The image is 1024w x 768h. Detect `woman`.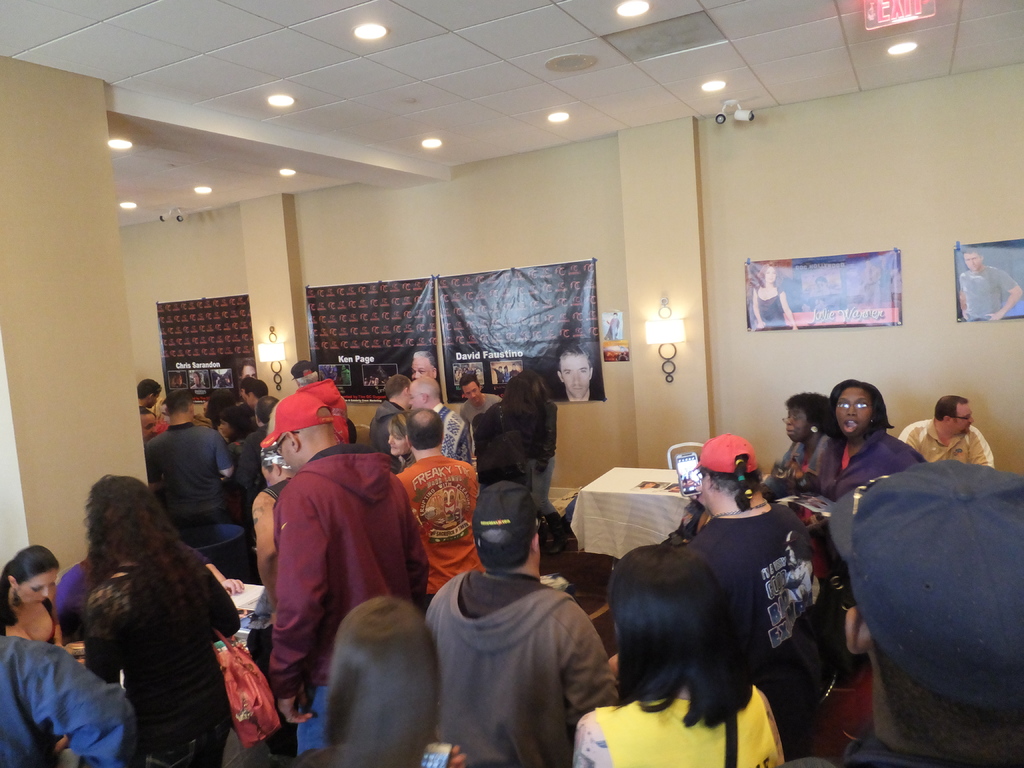
Detection: <box>387,409,417,476</box>.
